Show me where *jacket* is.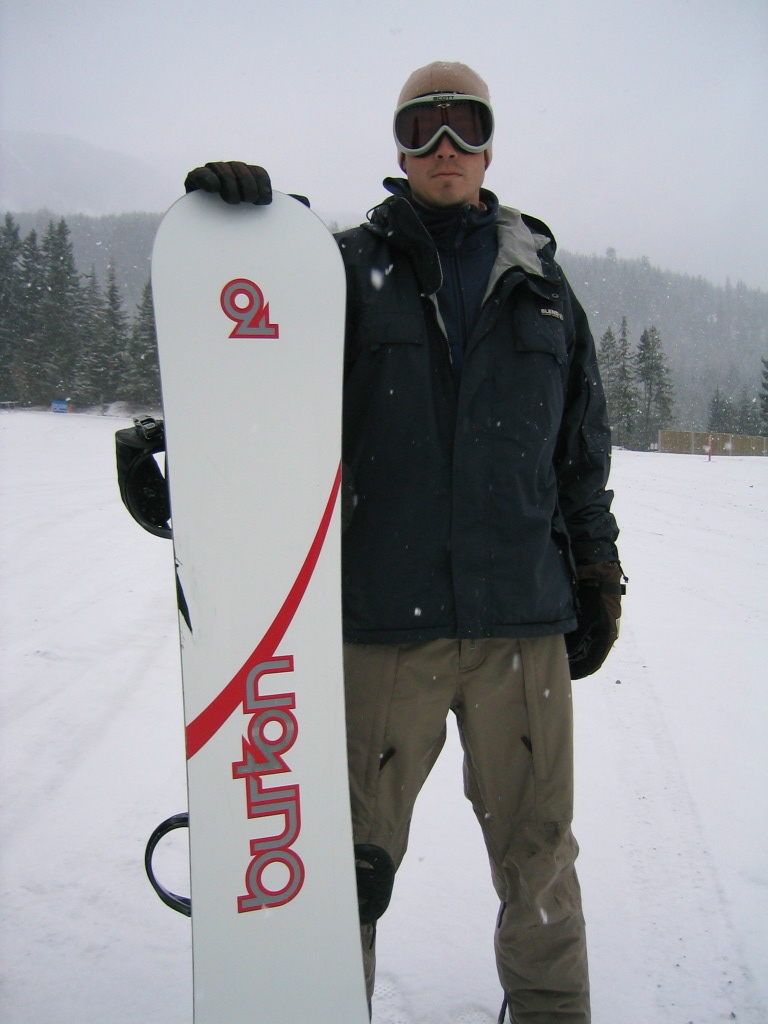
*jacket* is at 314 82 623 658.
